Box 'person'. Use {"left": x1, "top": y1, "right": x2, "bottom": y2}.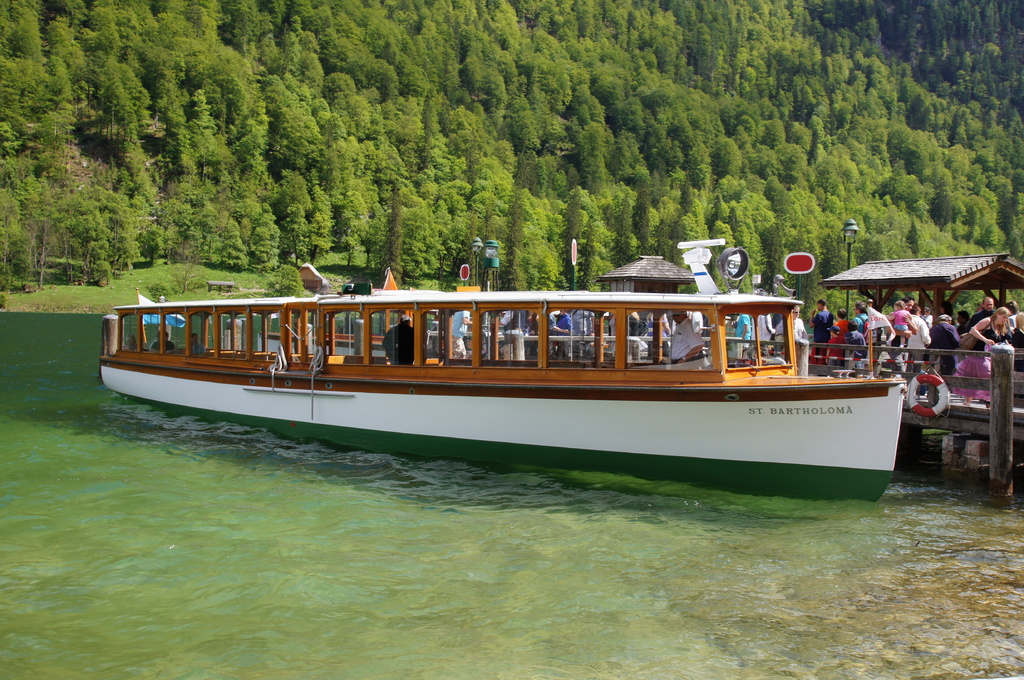
{"left": 124, "top": 330, "right": 138, "bottom": 355}.
